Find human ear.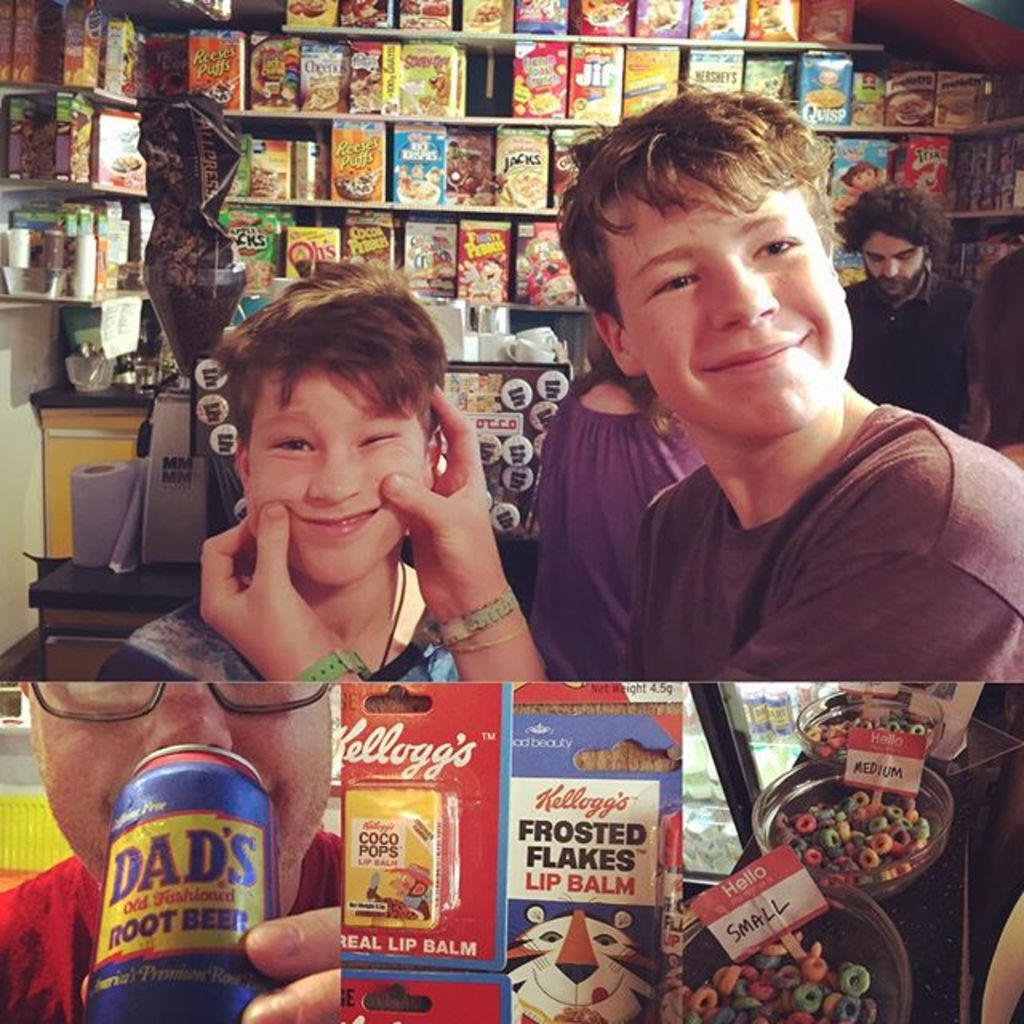
region(597, 312, 643, 376).
